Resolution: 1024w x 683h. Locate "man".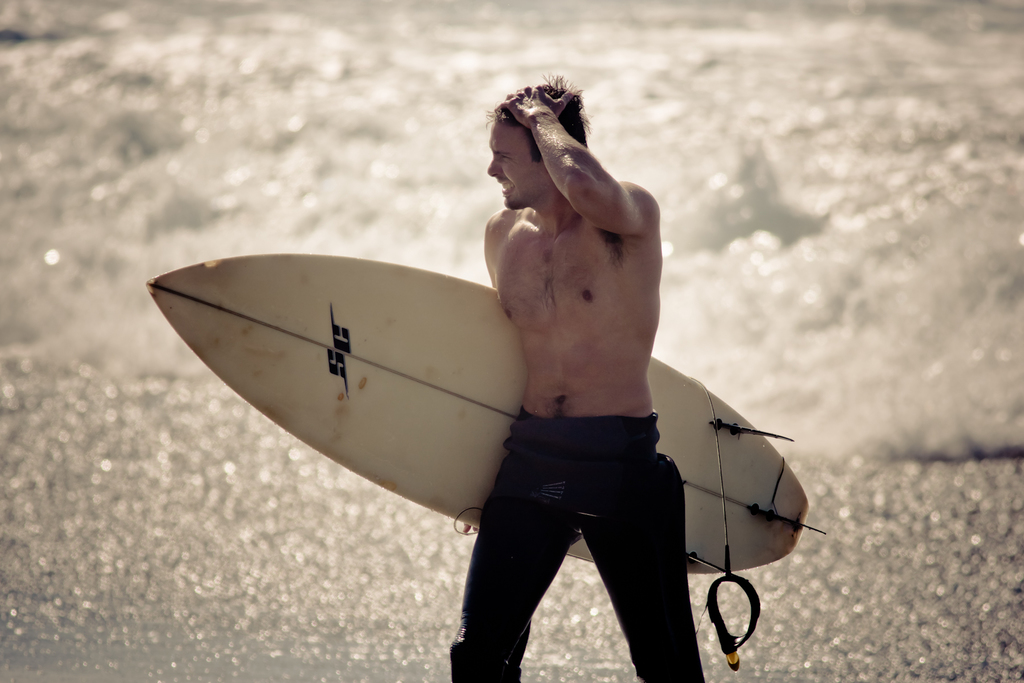
{"left": 393, "top": 70, "right": 794, "bottom": 682}.
